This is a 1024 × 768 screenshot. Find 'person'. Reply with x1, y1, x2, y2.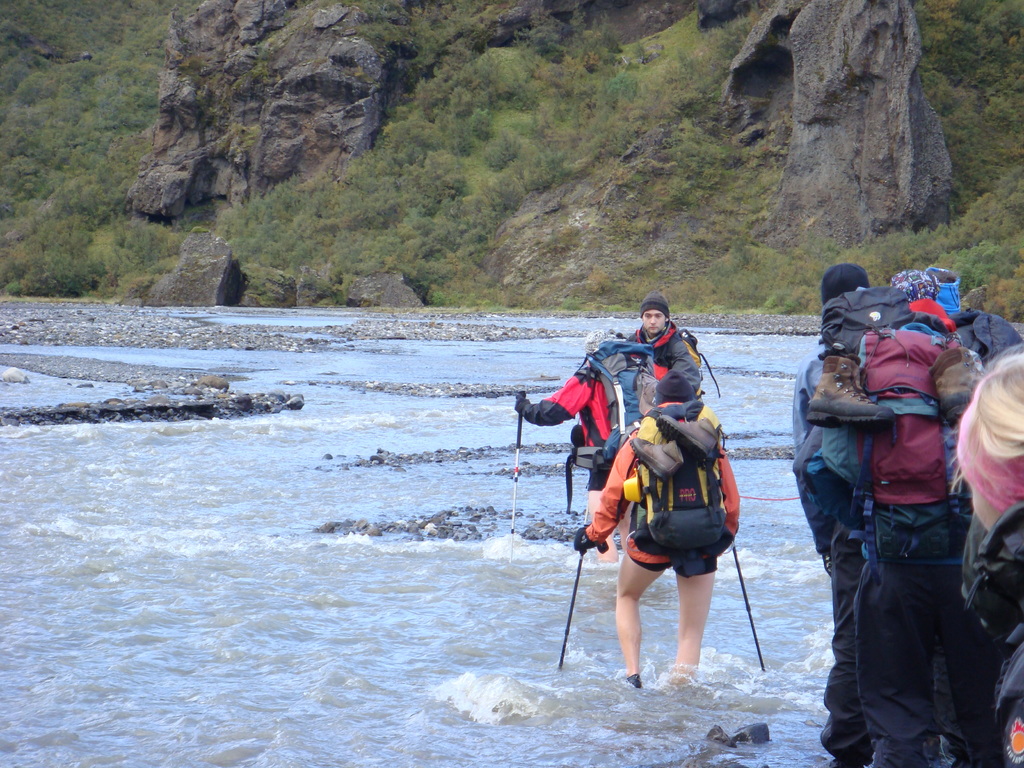
593, 303, 753, 678.
